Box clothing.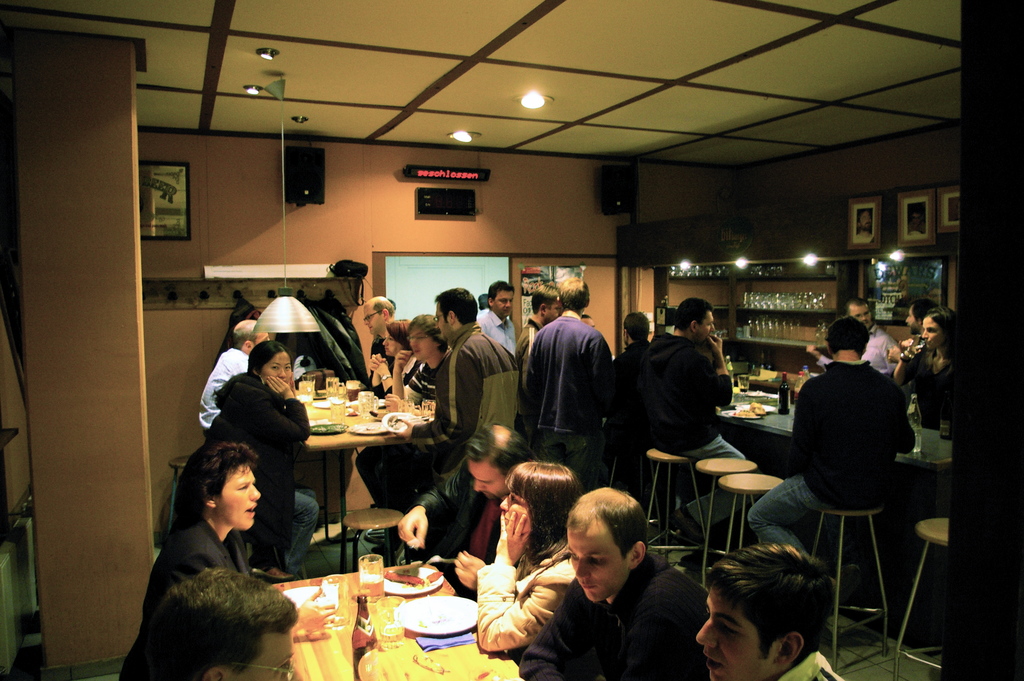
{"left": 787, "top": 357, "right": 917, "bottom": 508}.
